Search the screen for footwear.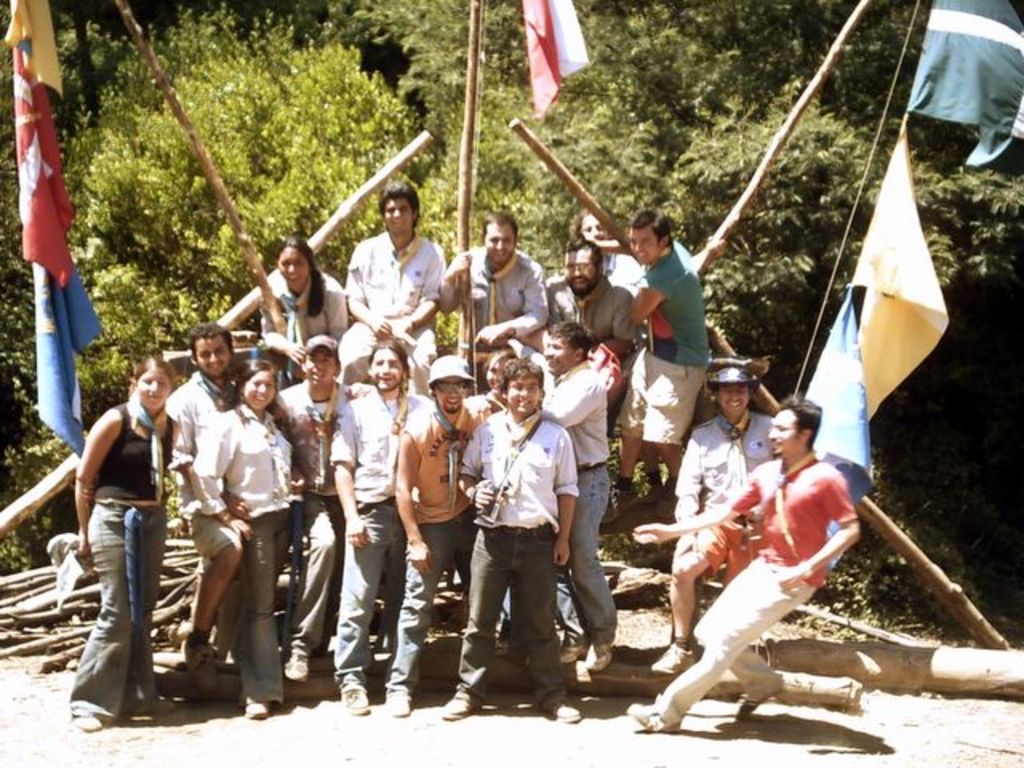
Found at locate(376, 685, 410, 717).
